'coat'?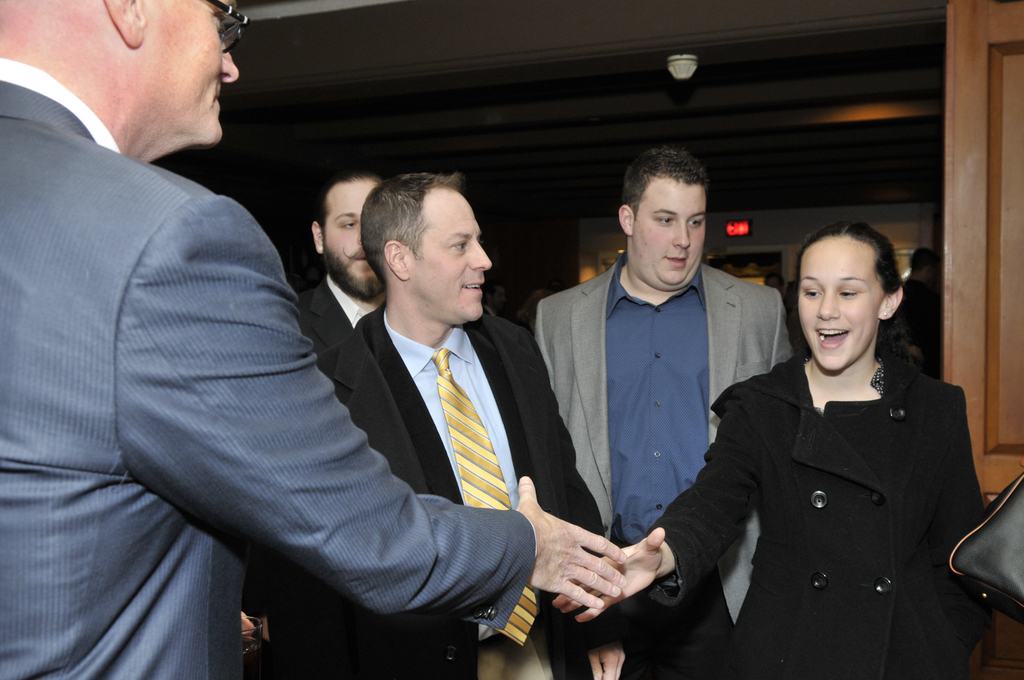
299,268,371,403
